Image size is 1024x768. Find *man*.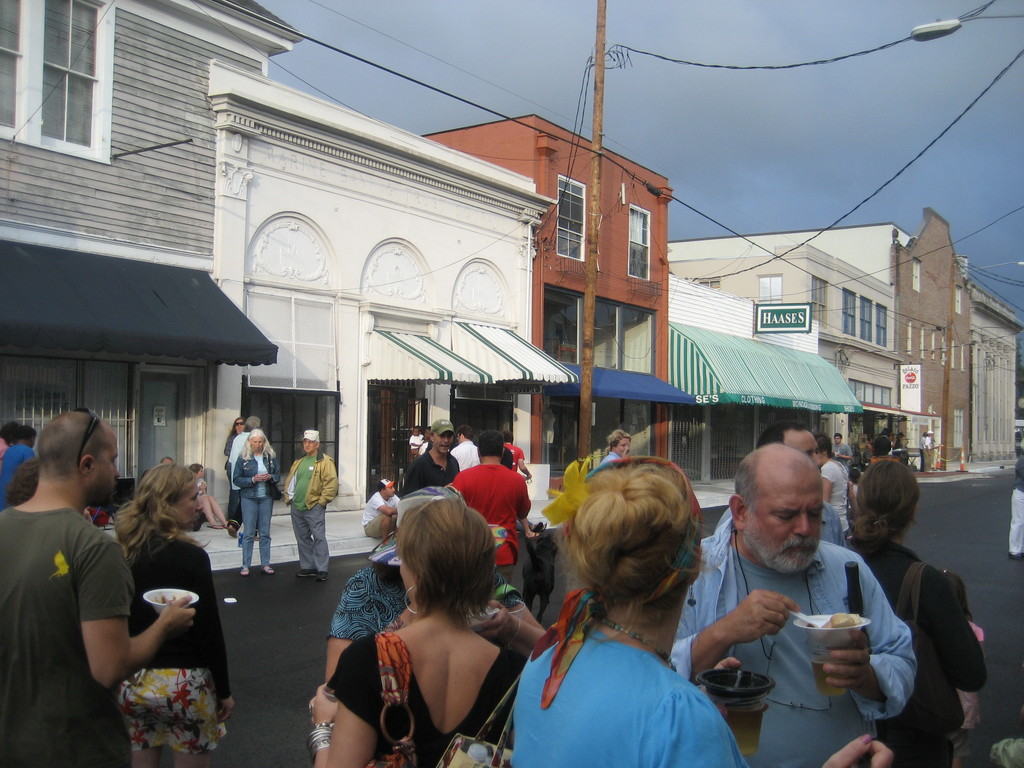
440,430,535,582.
